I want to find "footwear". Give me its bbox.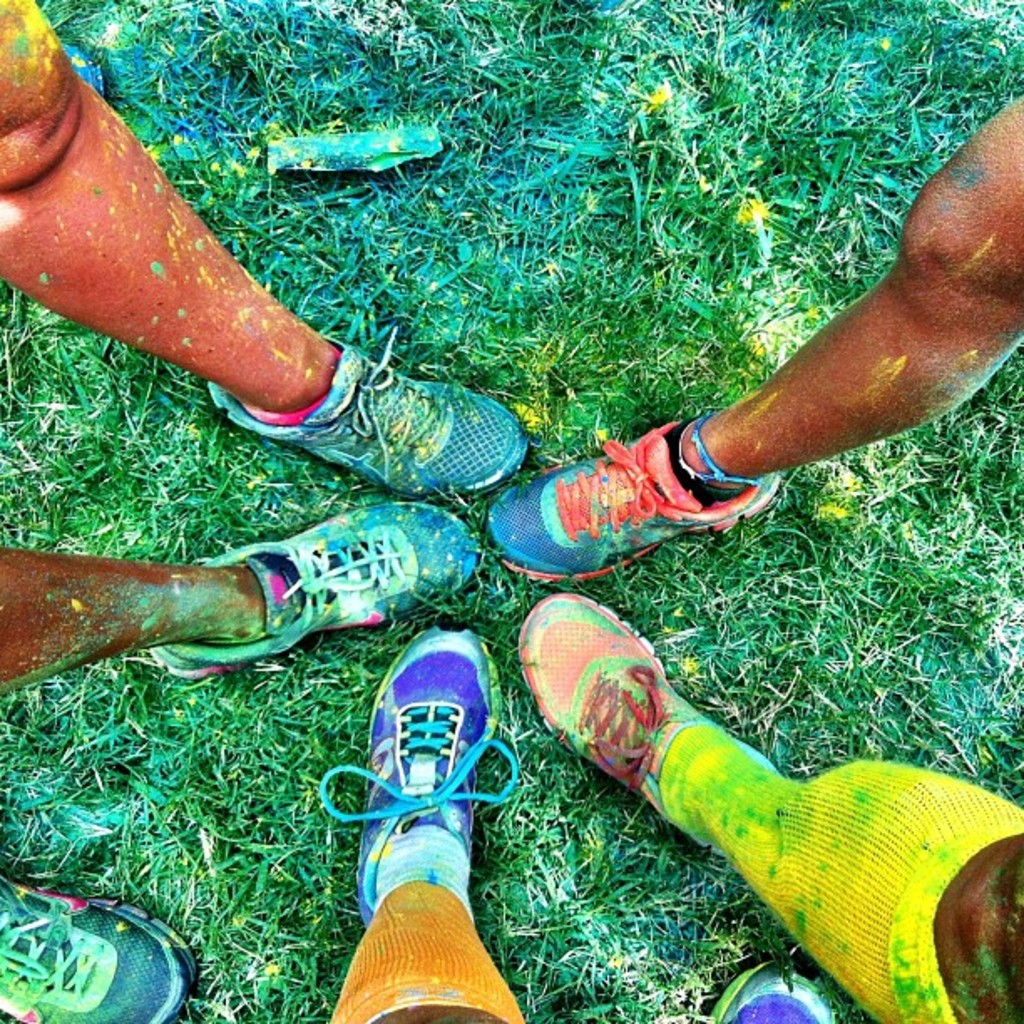
[709,967,840,1022].
